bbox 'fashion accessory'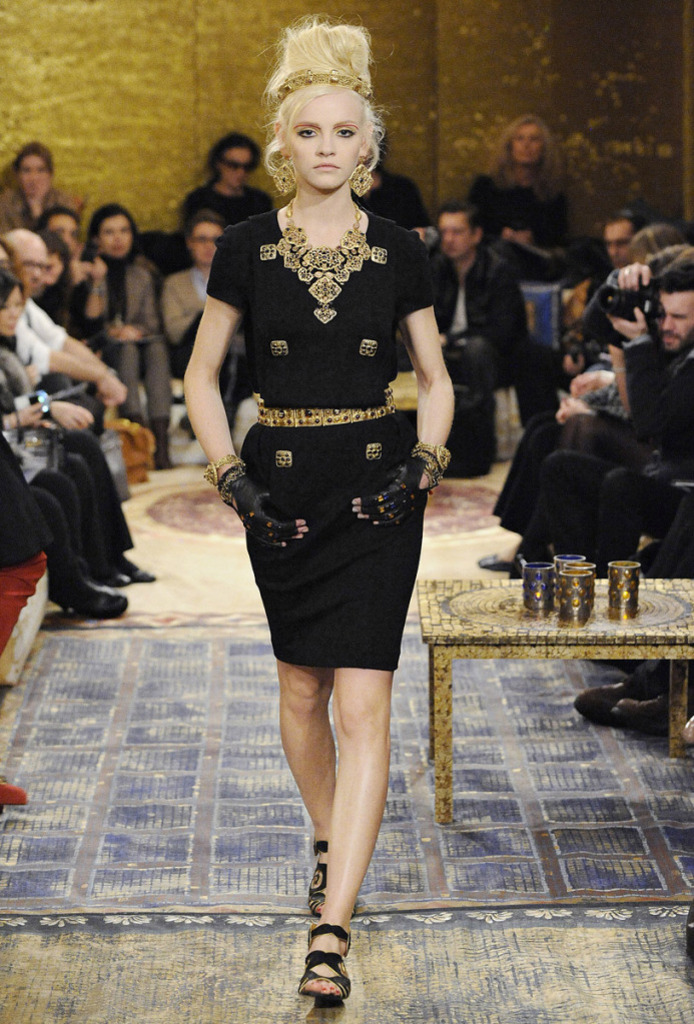
bbox=(625, 267, 631, 272)
